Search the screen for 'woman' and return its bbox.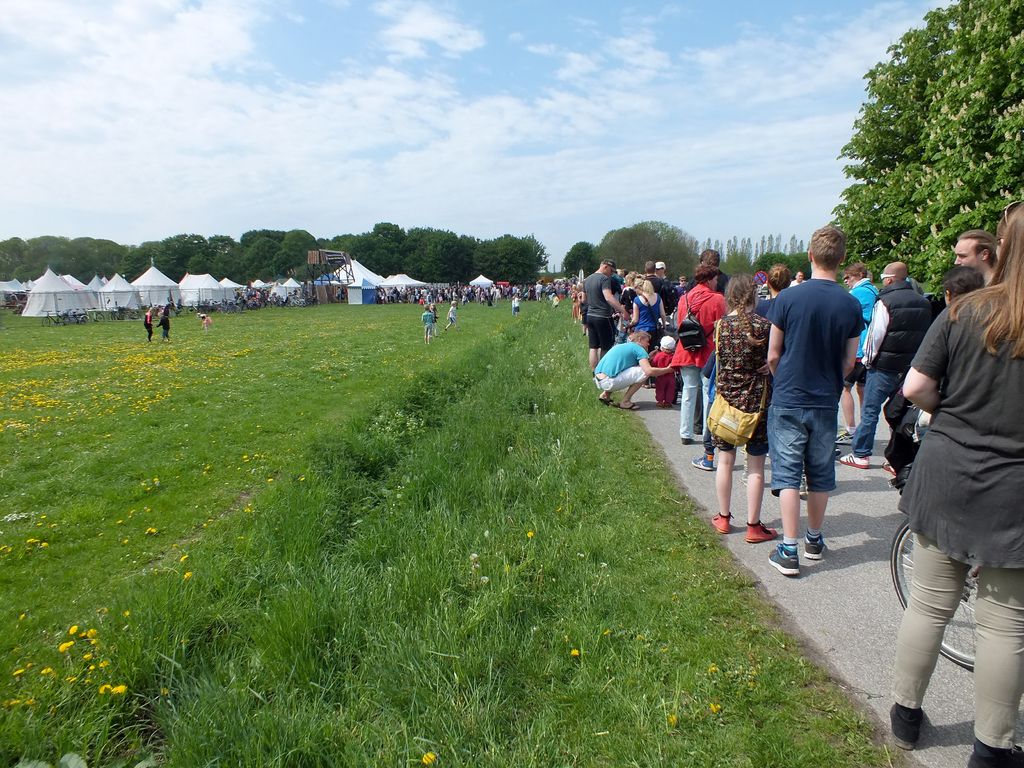
Found: (left=625, top=275, right=668, bottom=339).
